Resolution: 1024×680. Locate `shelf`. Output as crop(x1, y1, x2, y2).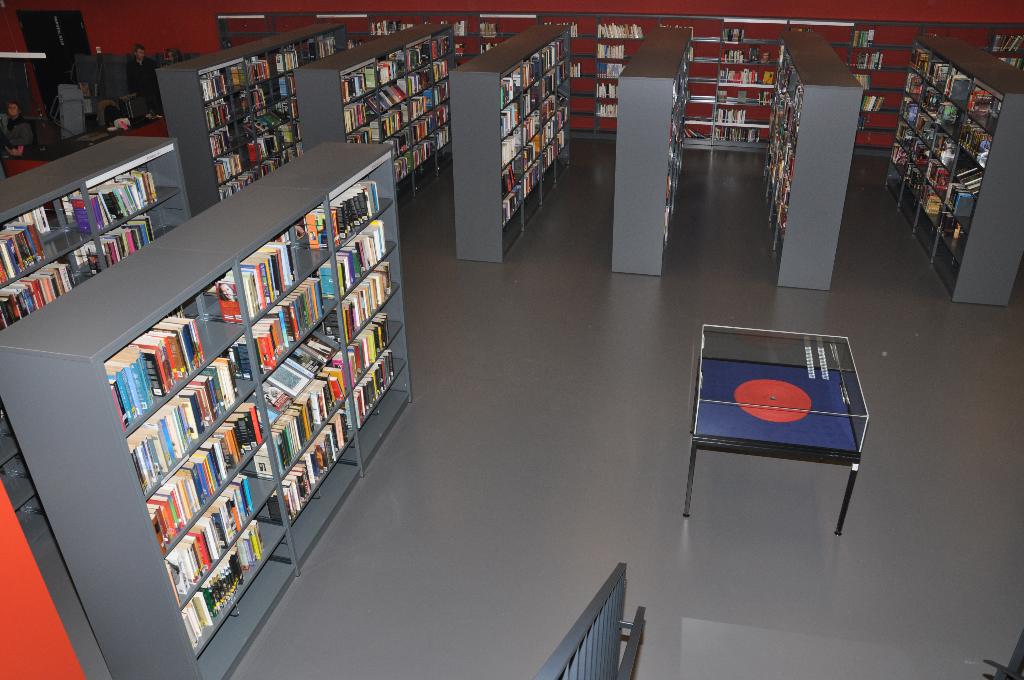
crop(0, 142, 414, 679).
